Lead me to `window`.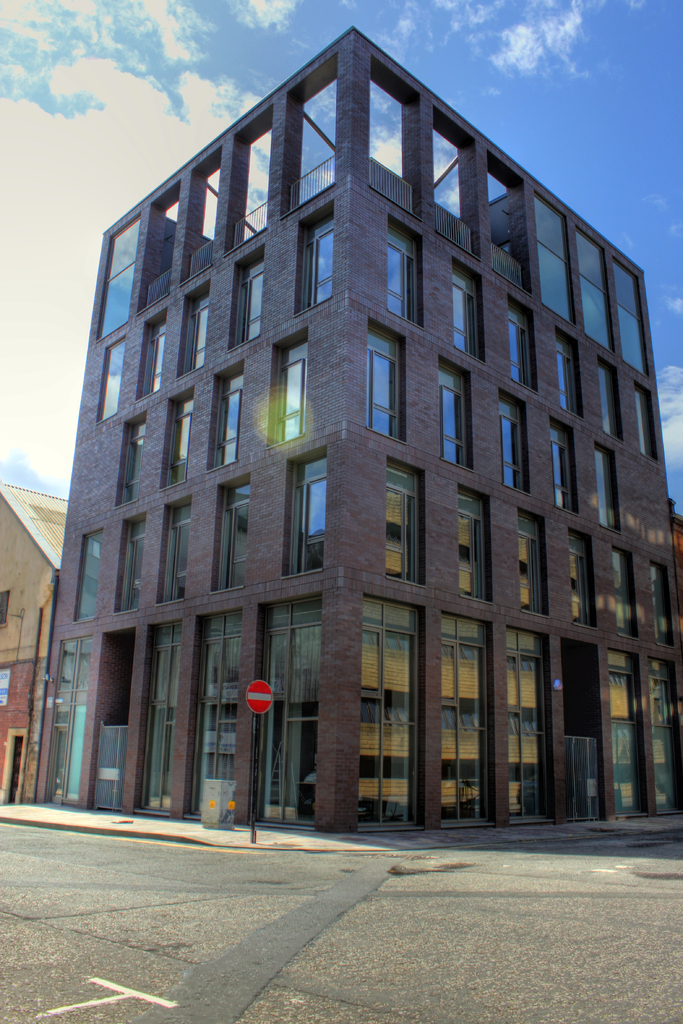
Lead to x1=648, y1=559, x2=677, y2=646.
